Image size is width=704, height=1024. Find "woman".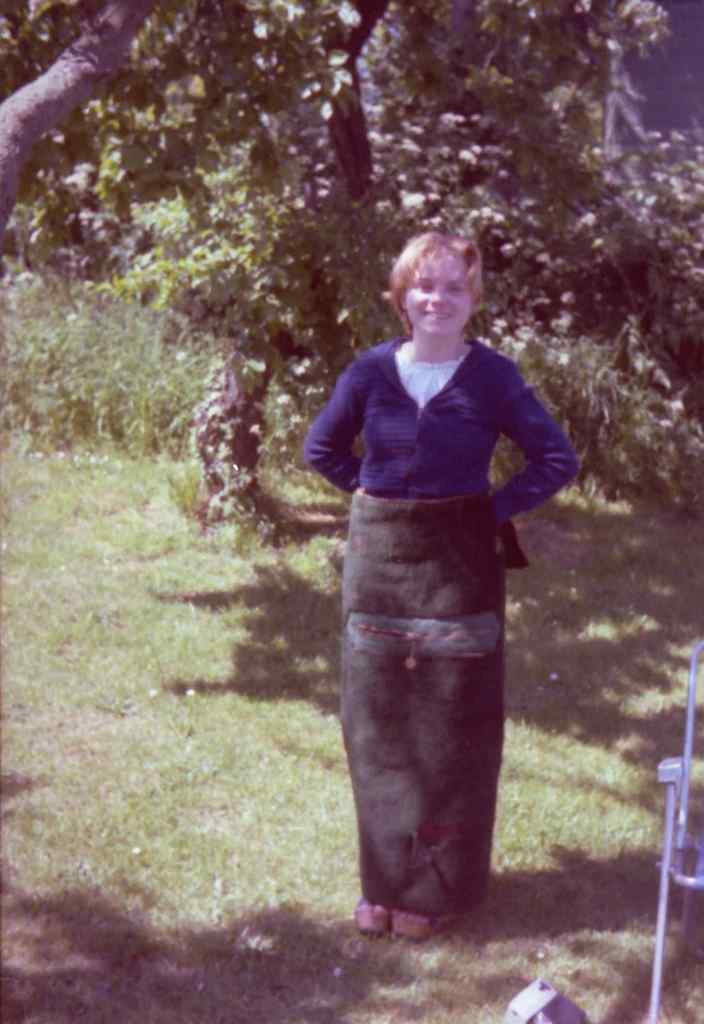
[305,225,578,941].
